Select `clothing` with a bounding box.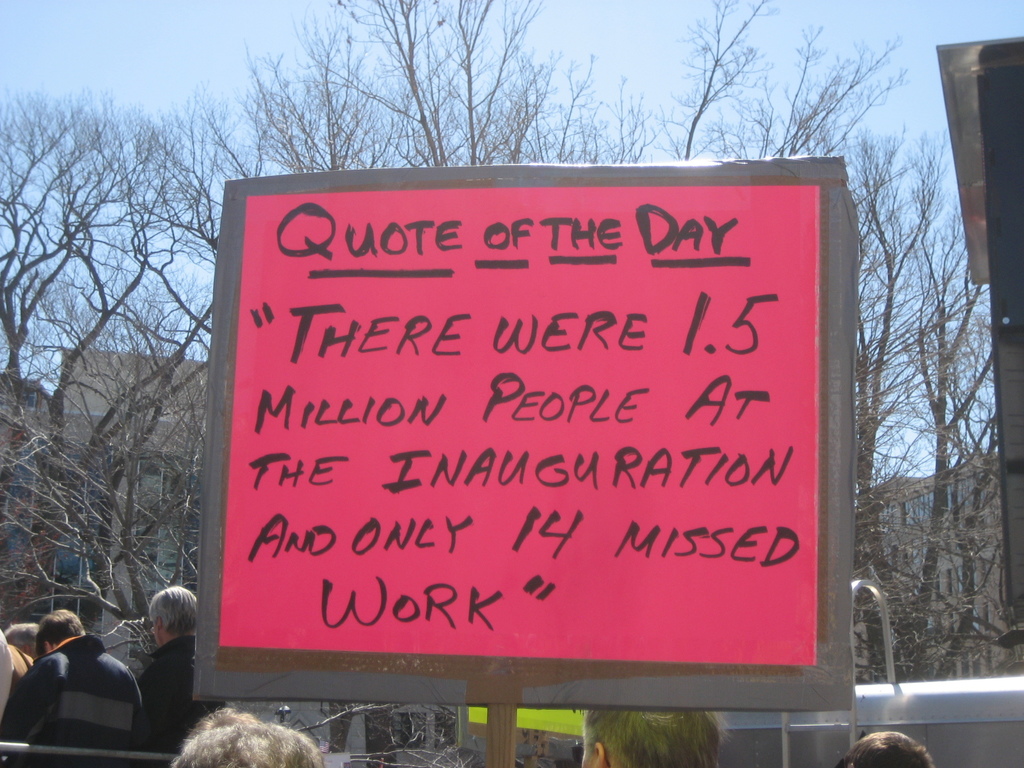
bbox(0, 629, 20, 719).
